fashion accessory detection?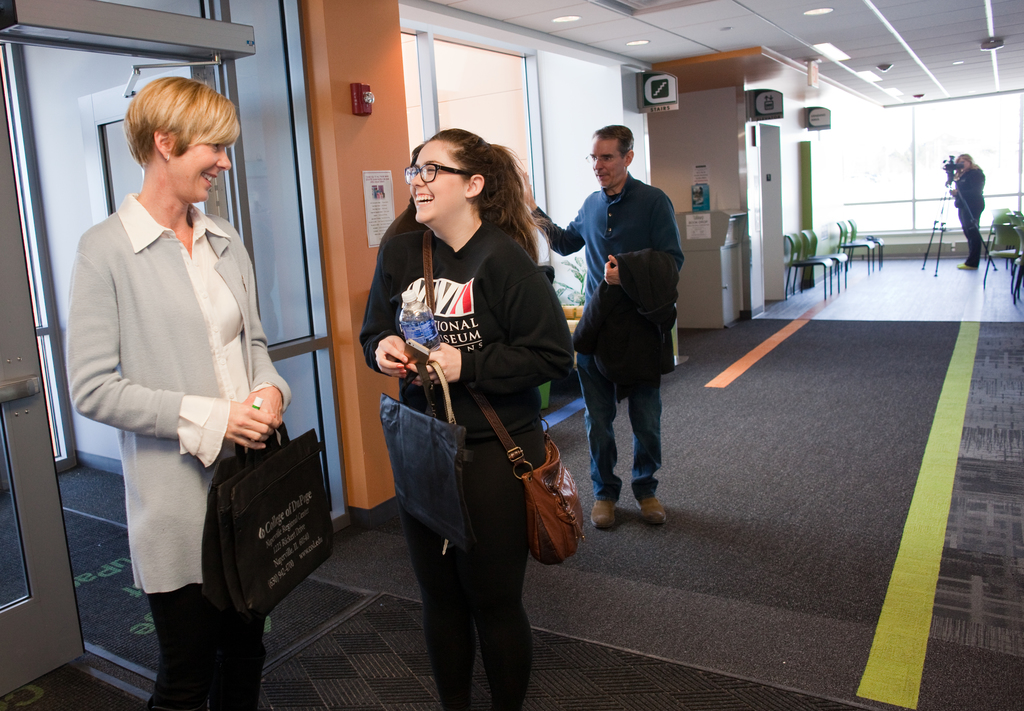
<box>958,264,977,269</box>
